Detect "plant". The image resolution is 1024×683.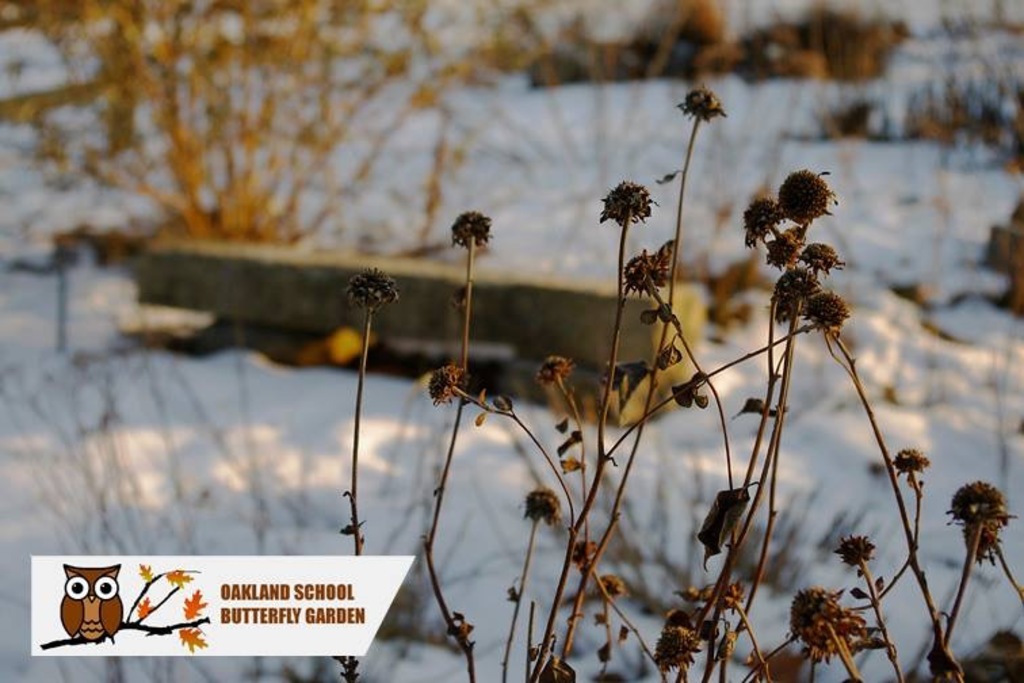
x1=5, y1=324, x2=466, y2=682.
